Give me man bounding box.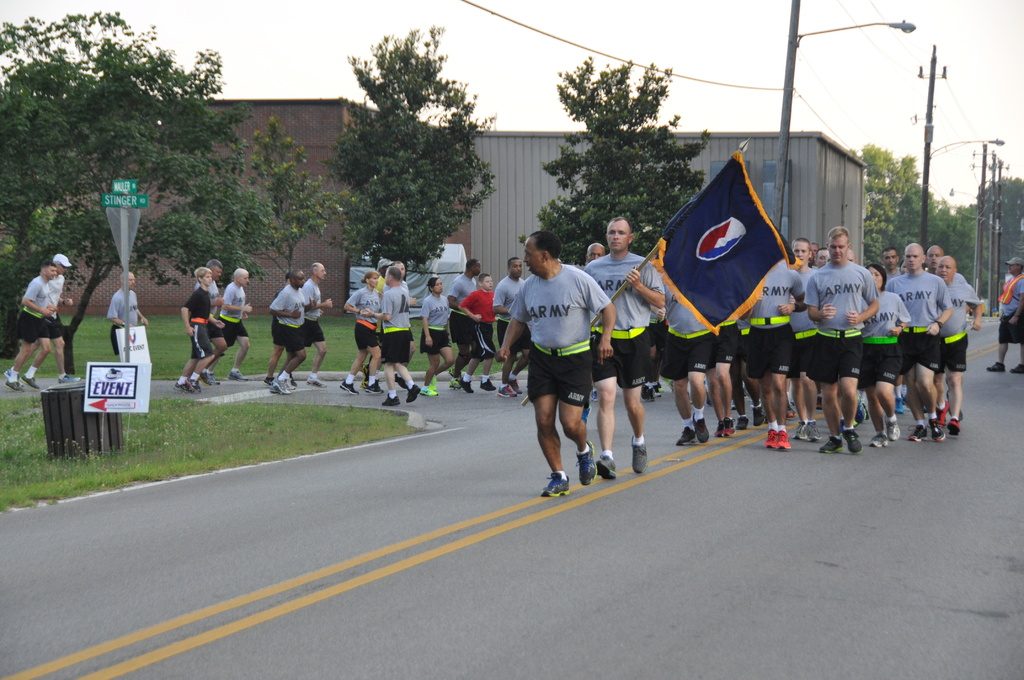
bbox=[877, 241, 911, 412].
